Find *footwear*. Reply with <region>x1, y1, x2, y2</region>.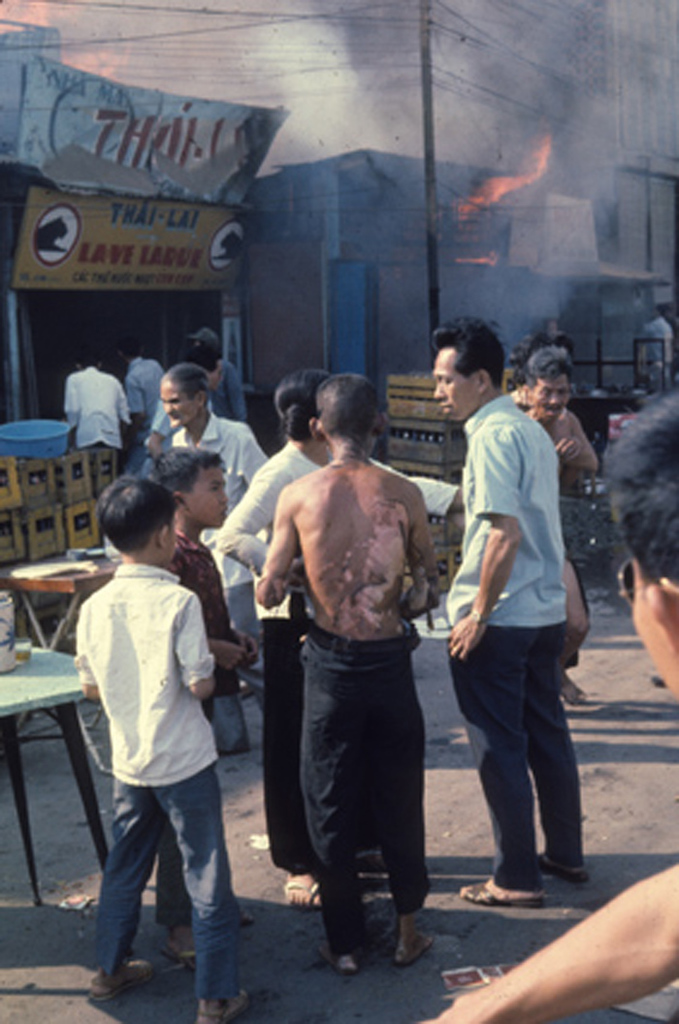
<region>453, 879, 545, 907</region>.
